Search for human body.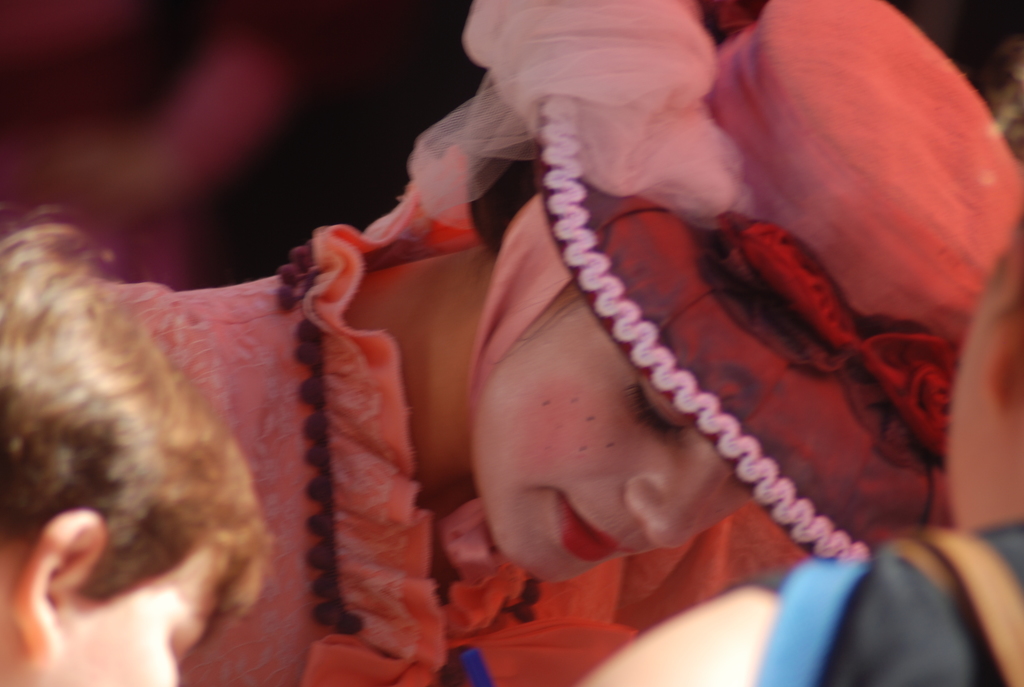
Found at detection(0, 206, 272, 686).
